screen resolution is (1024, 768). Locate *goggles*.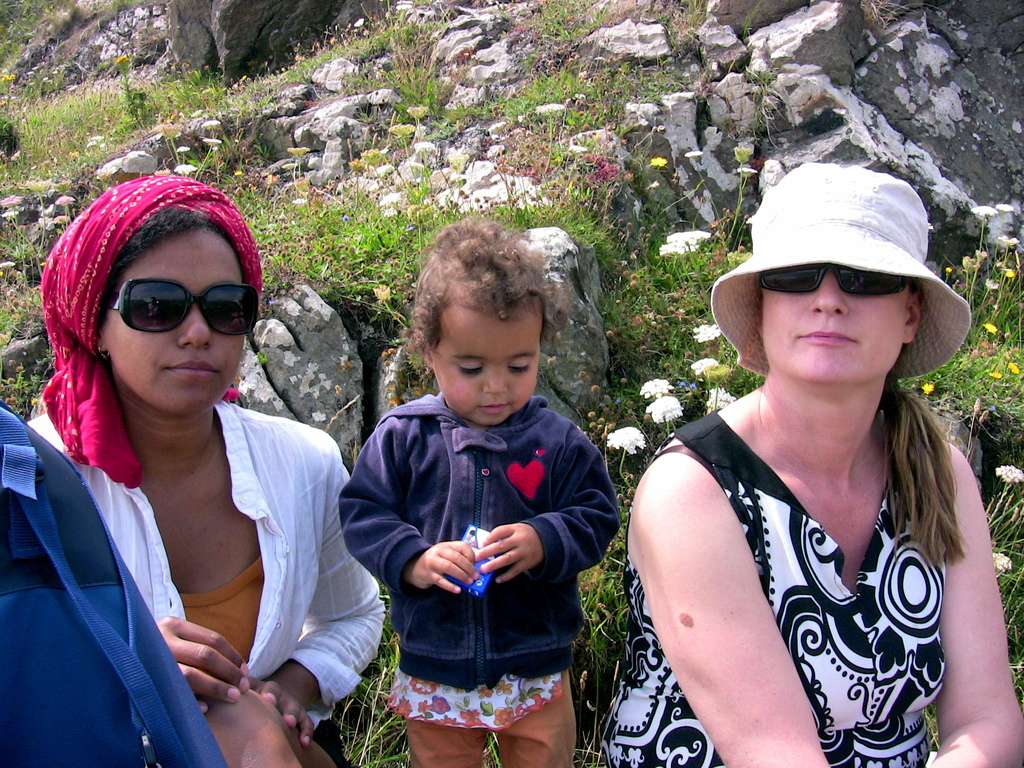
(755, 259, 912, 295).
